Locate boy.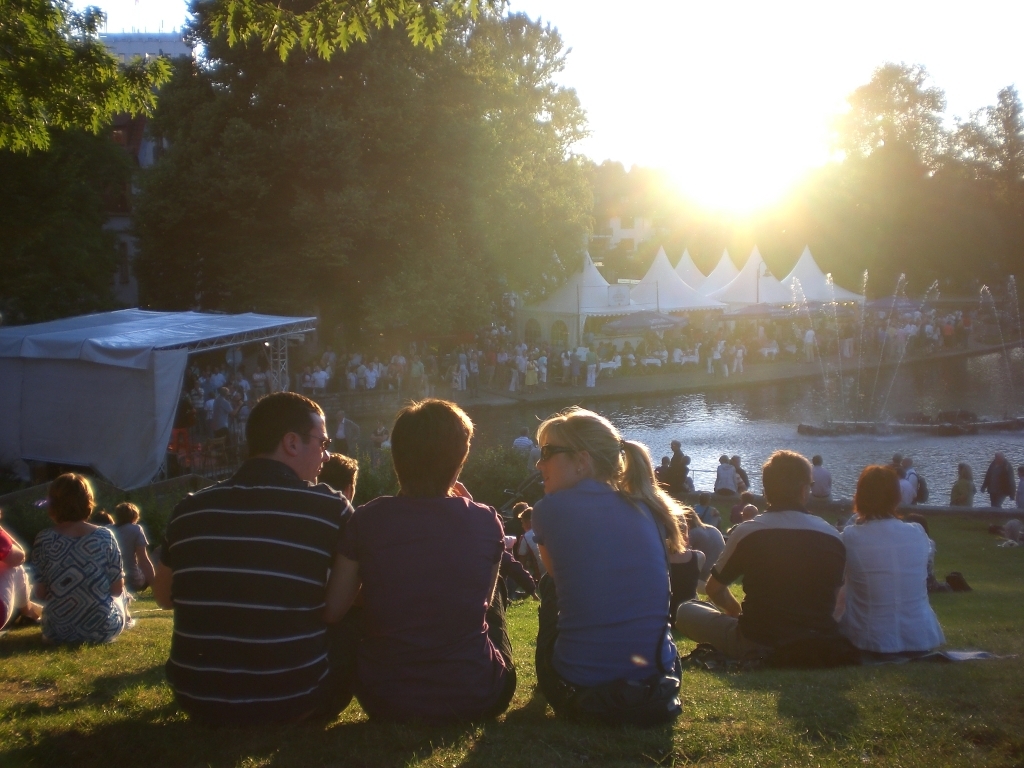
Bounding box: 313:402:527:740.
